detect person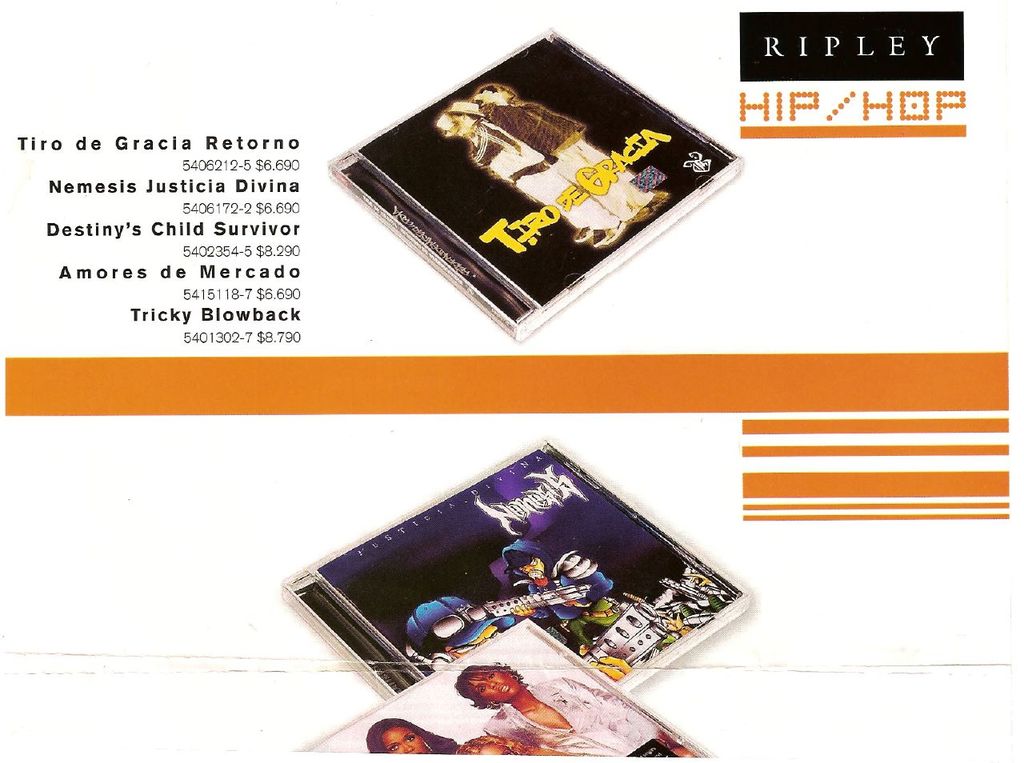
box(448, 658, 656, 762)
